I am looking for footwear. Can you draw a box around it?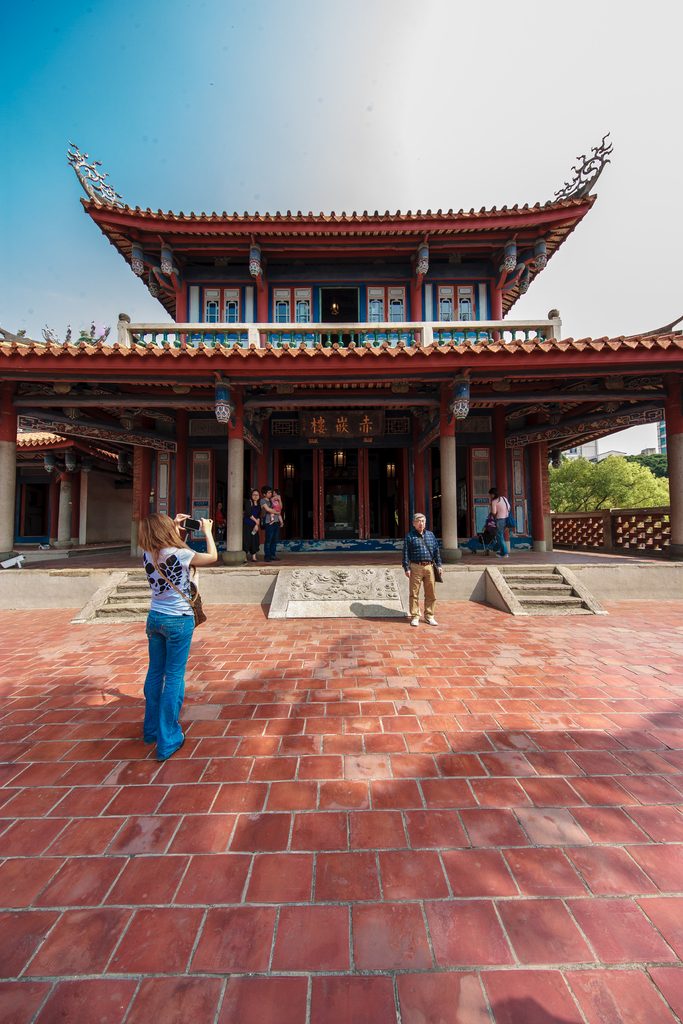
Sure, the bounding box is 498, 550, 509, 559.
